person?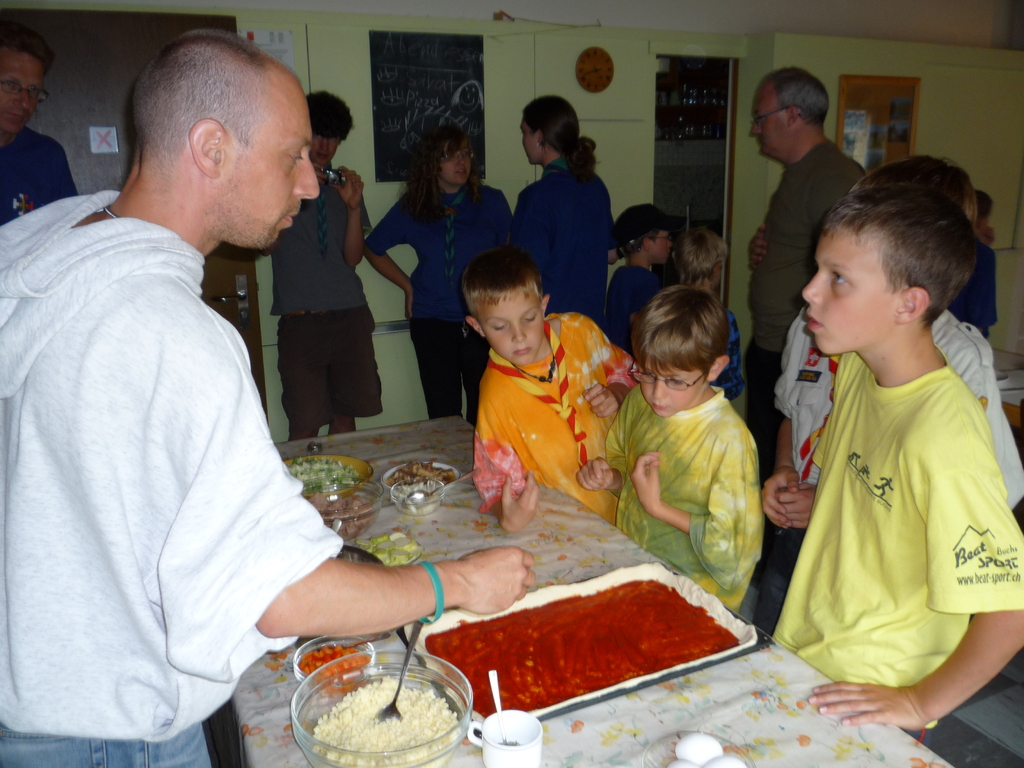
region(473, 253, 639, 543)
